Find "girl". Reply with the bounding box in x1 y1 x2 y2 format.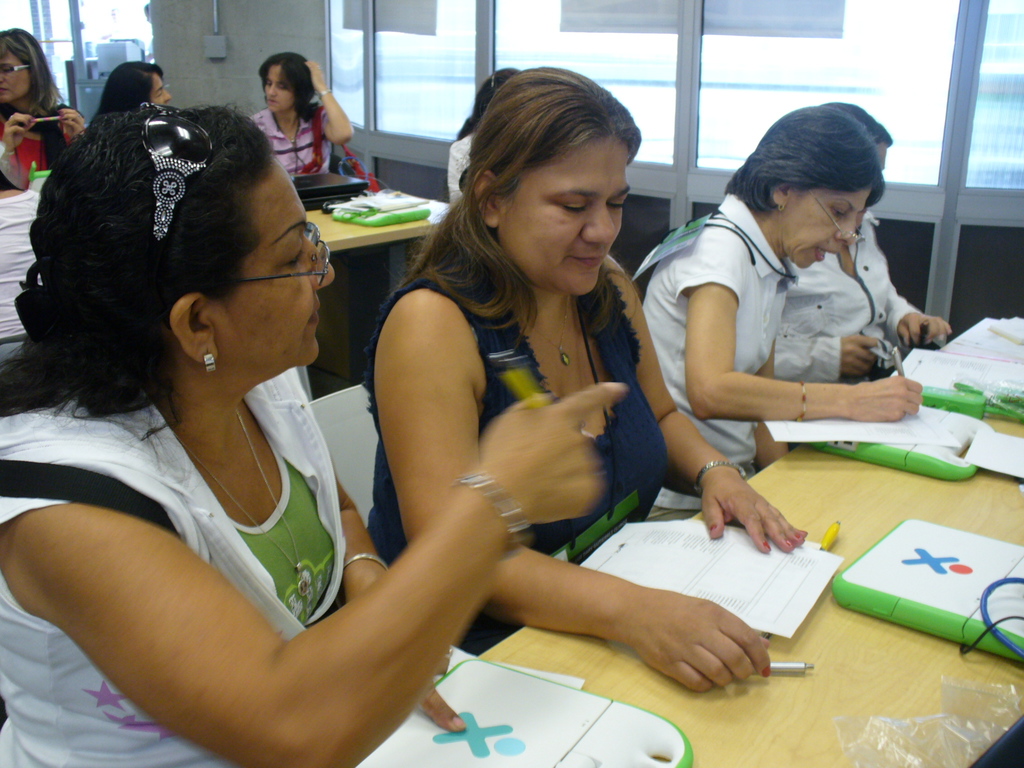
0 16 83 208.
